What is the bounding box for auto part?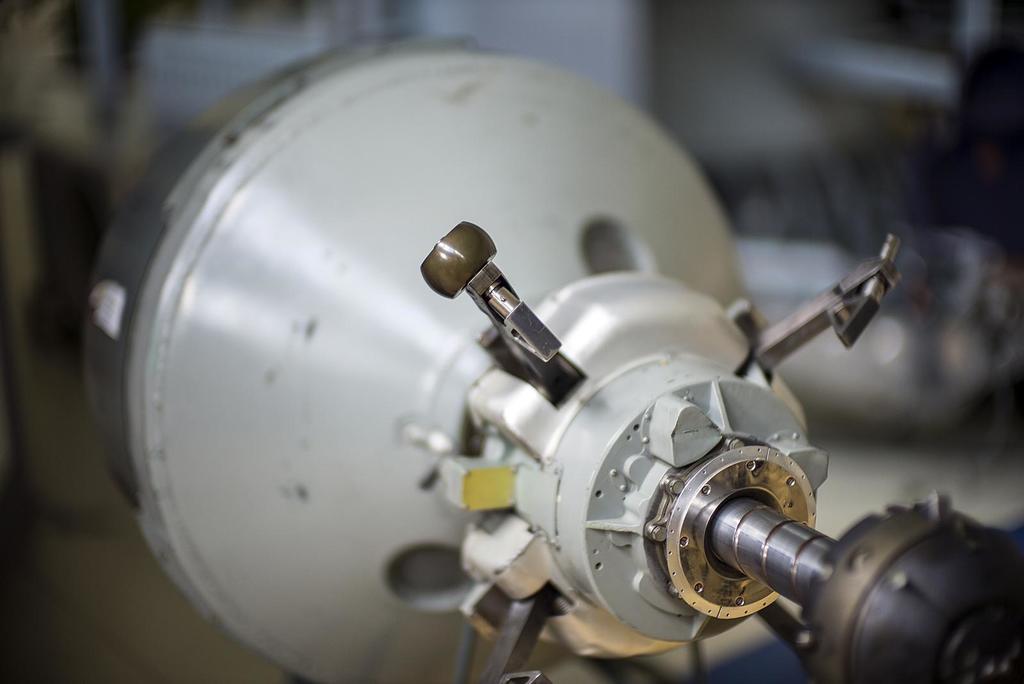
[75, 35, 1023, 683].
